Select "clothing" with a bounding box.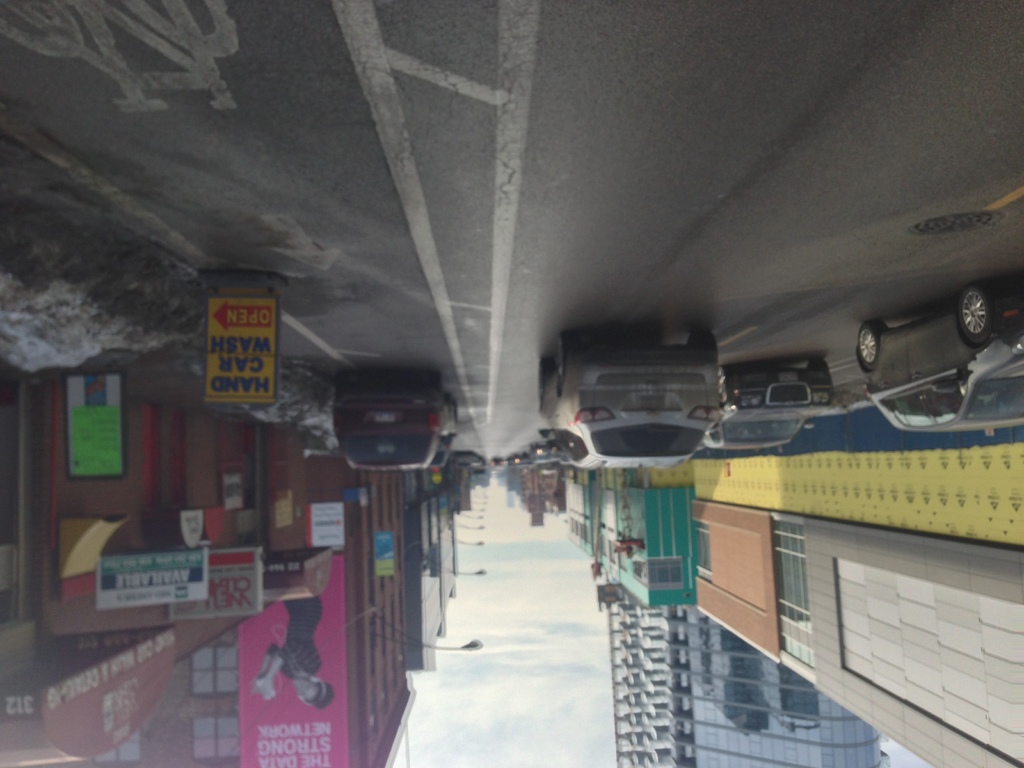
crop(265, 593, 324, 681).
